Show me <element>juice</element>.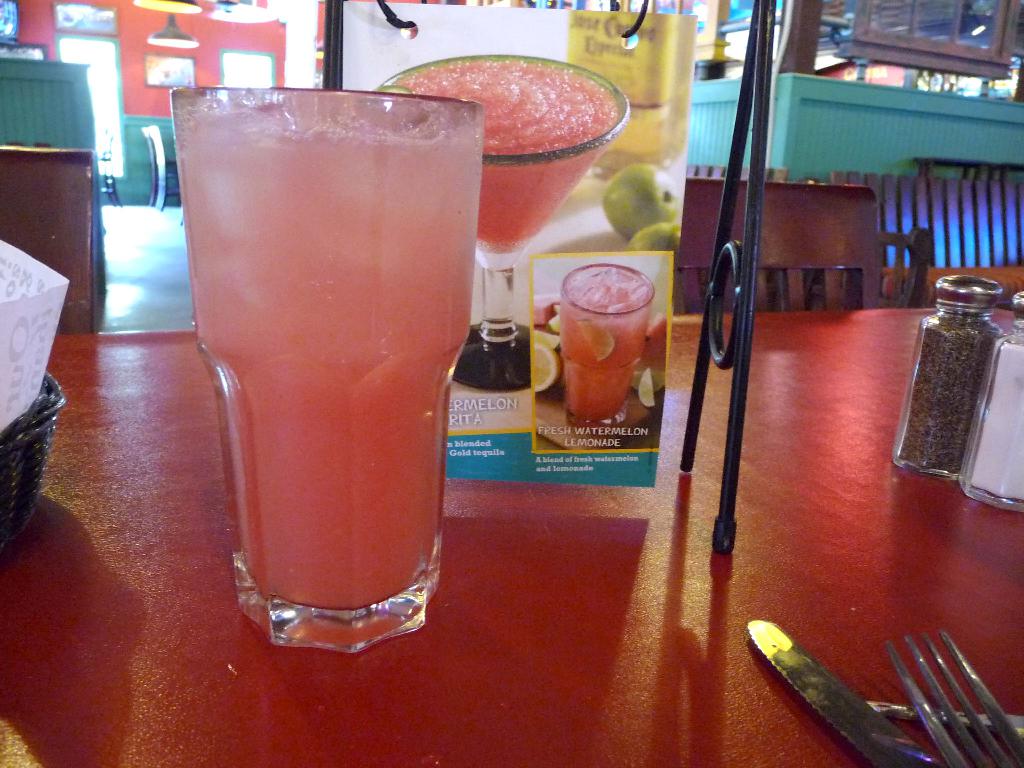
<element>juice</element> is here: <region>561, 267, 653, 420</region>.
